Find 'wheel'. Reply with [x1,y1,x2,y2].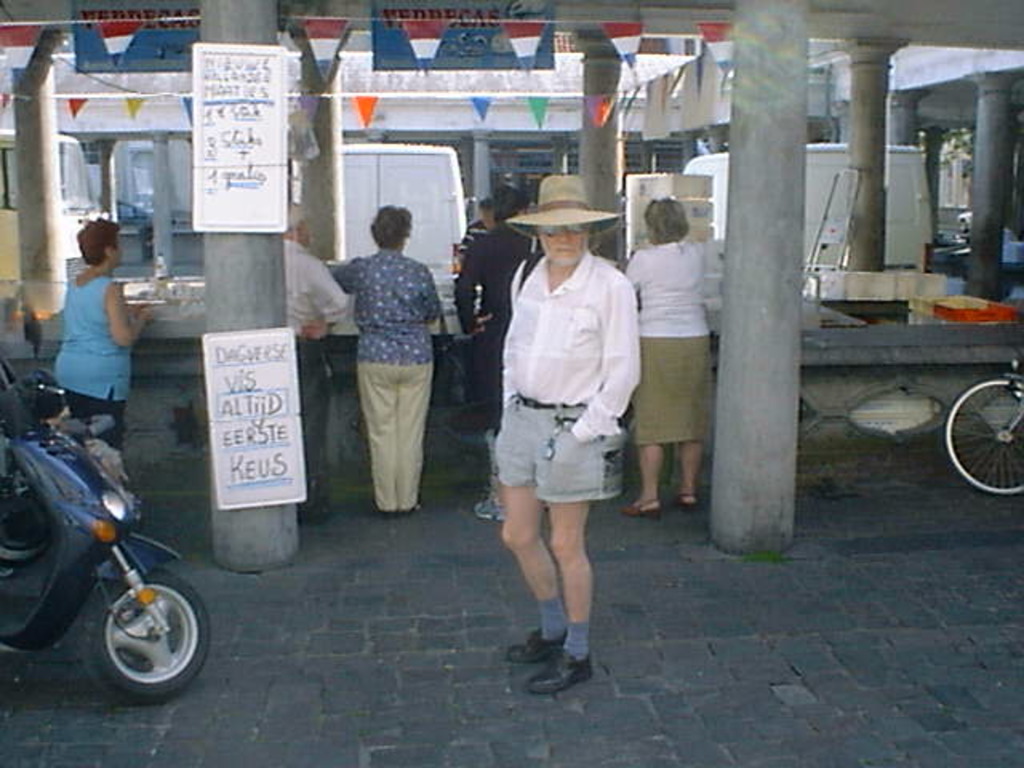
[933,387,1022,501].
